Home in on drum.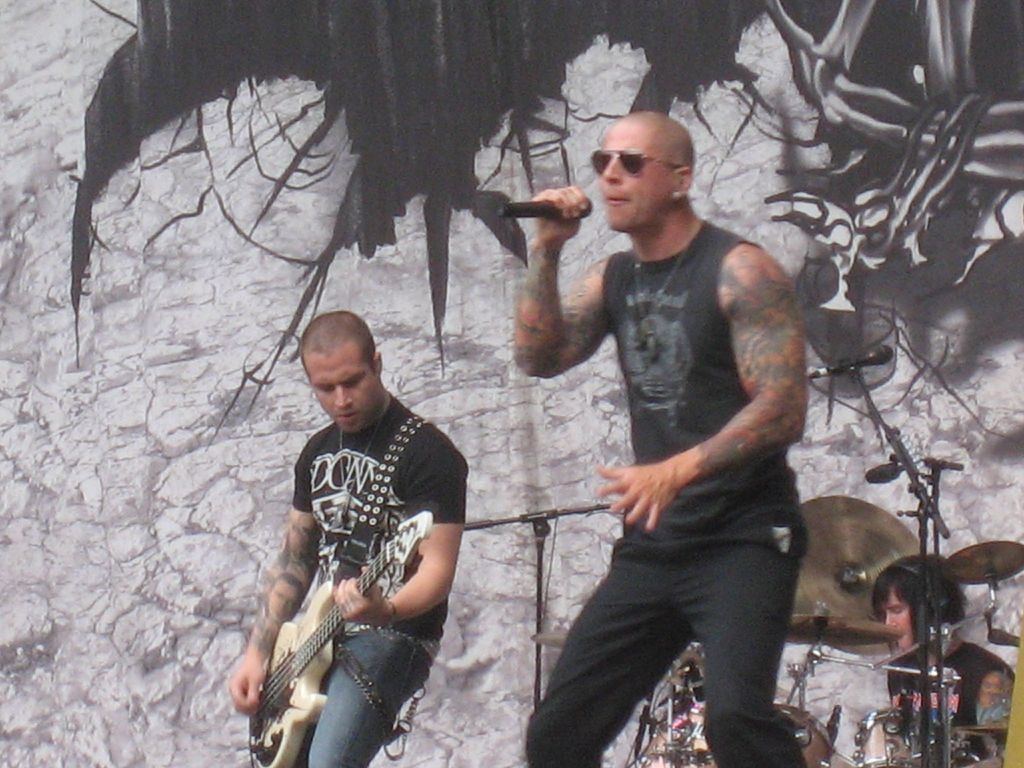
Homed in at bbox(774, 700, 836, 767).
